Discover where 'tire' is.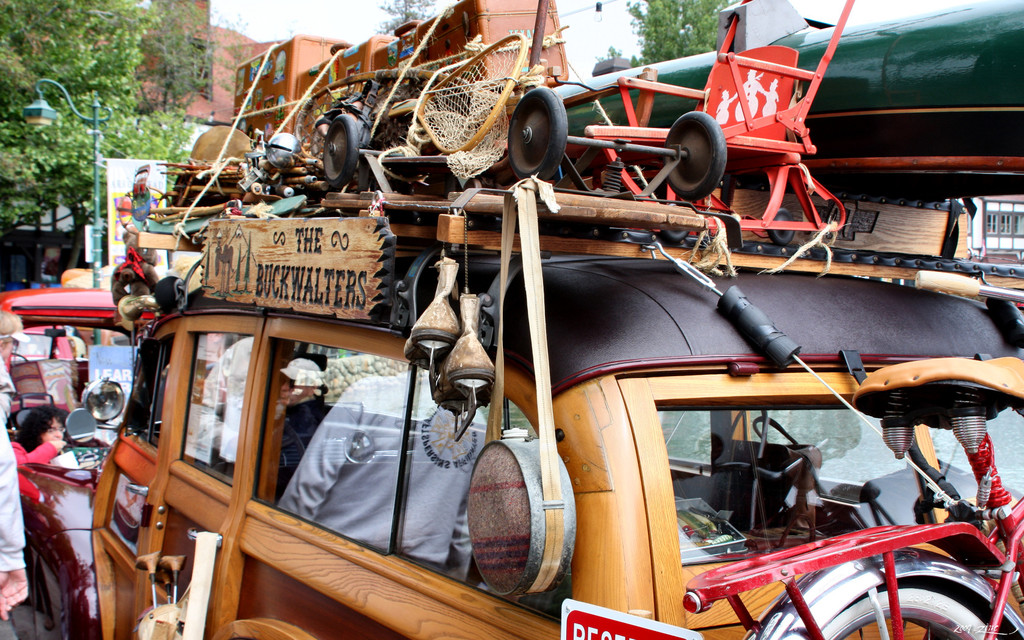
Discovered at {"x1": 662, "y1": 110, "x2": 727, "y2": 194}.
